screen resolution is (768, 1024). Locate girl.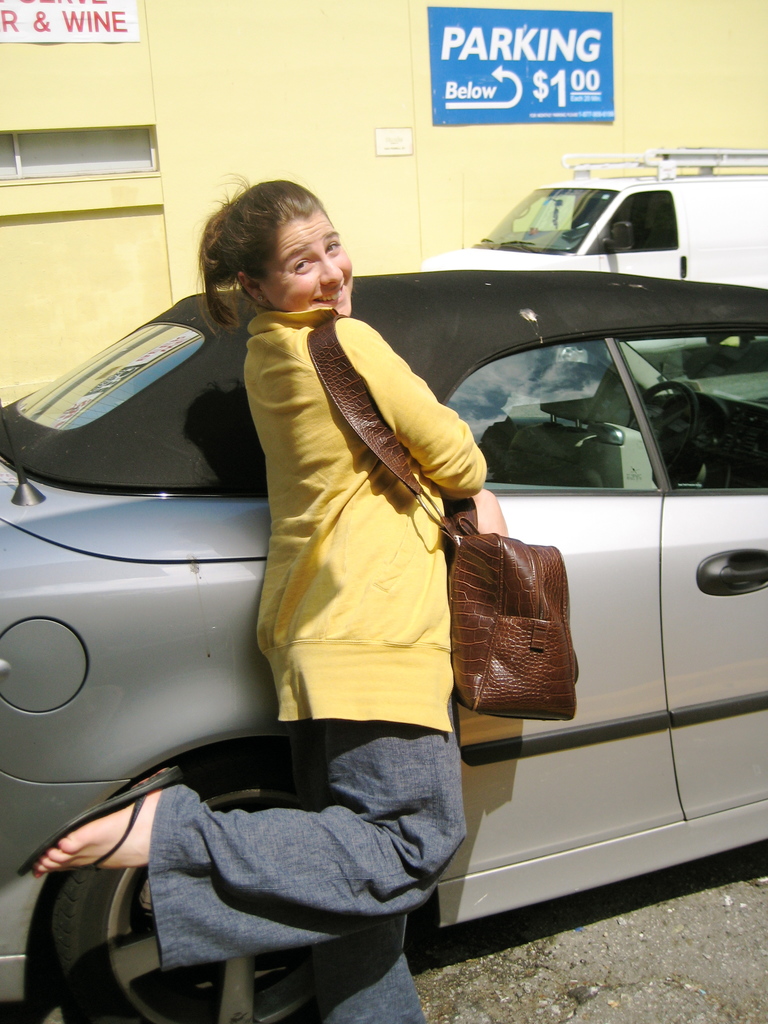
(29,171,509,1020).
